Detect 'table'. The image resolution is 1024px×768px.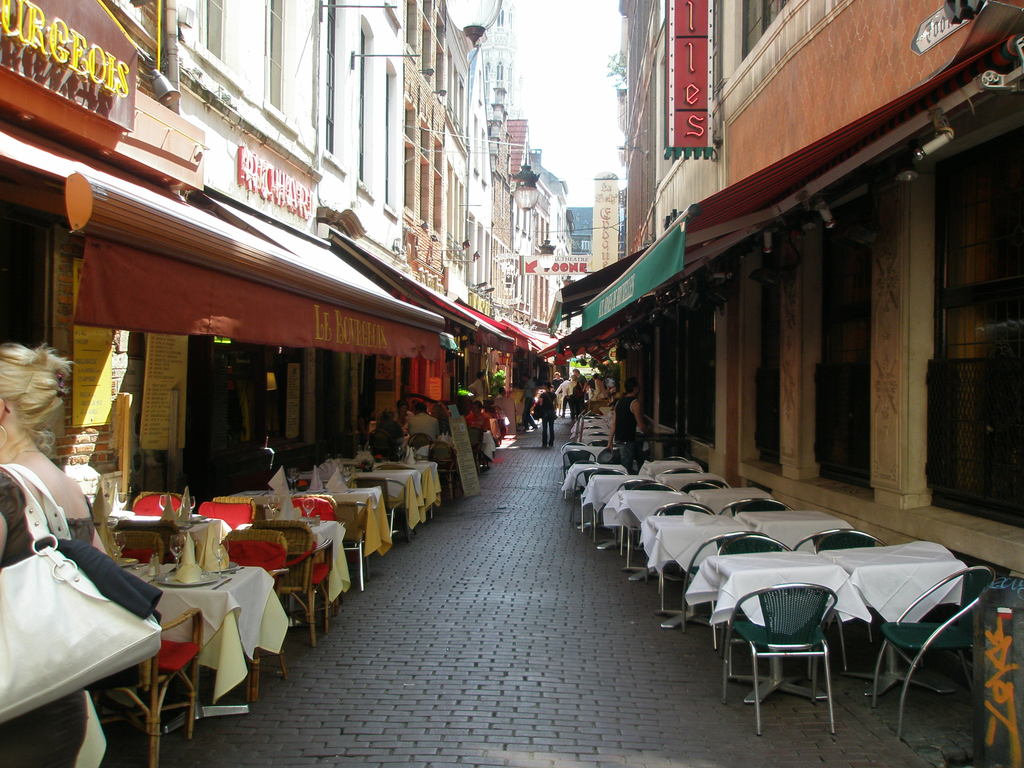
l=561, t=462, r=628, b=529.
